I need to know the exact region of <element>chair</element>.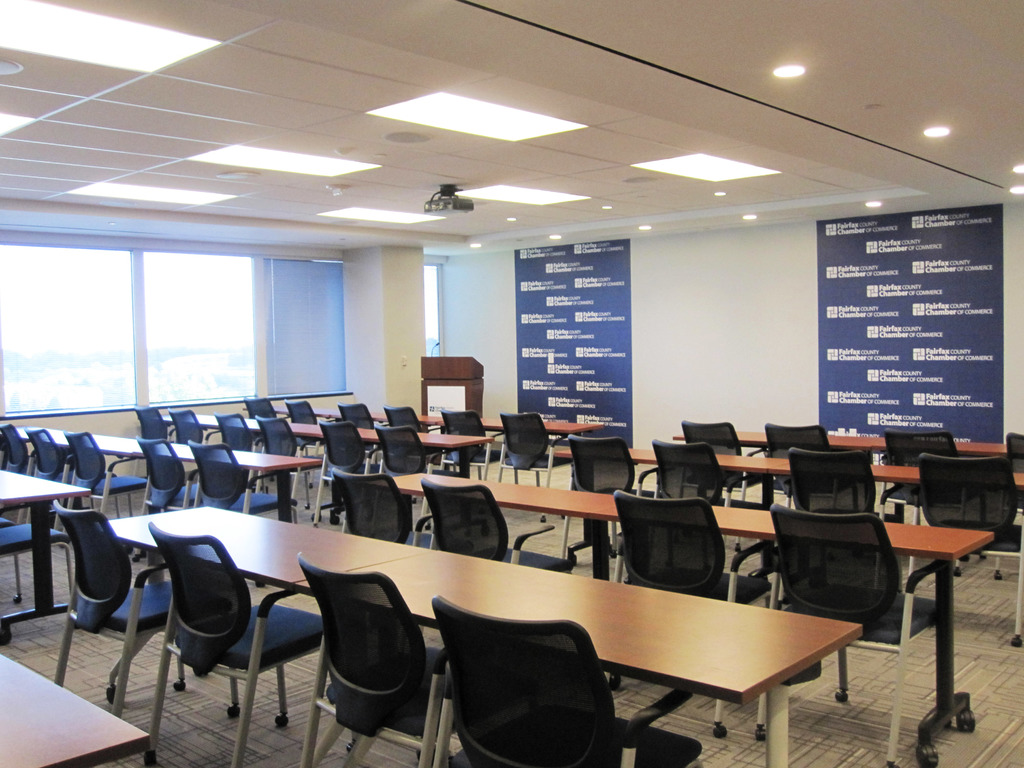
Region: region(255, 415, 326, 509).
